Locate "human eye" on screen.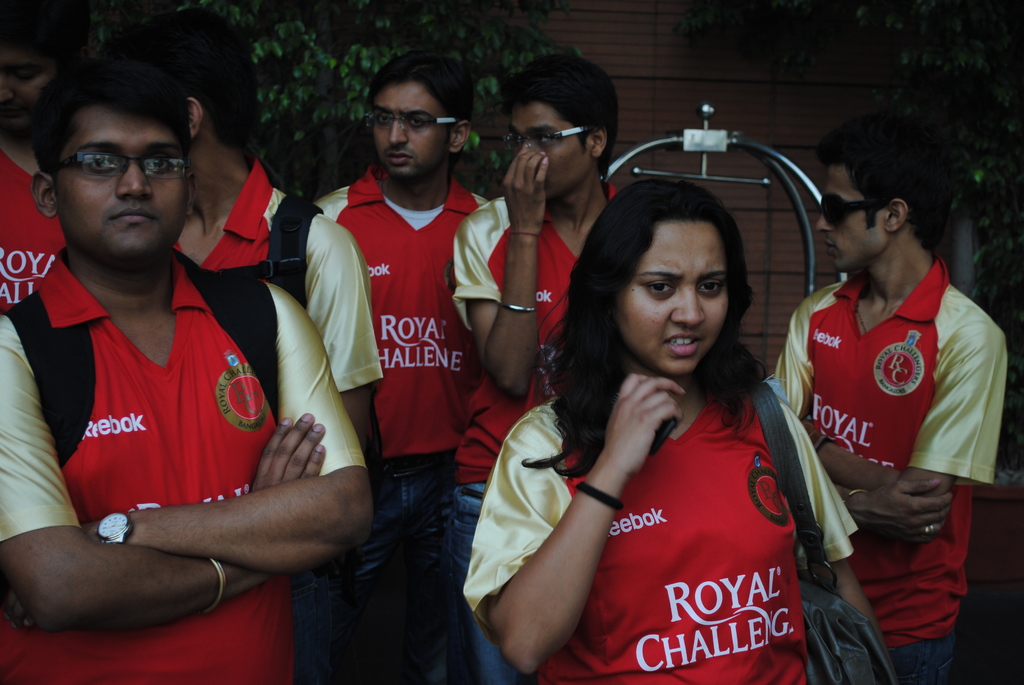
On screen at select_region(643, 274, 678, 299).
